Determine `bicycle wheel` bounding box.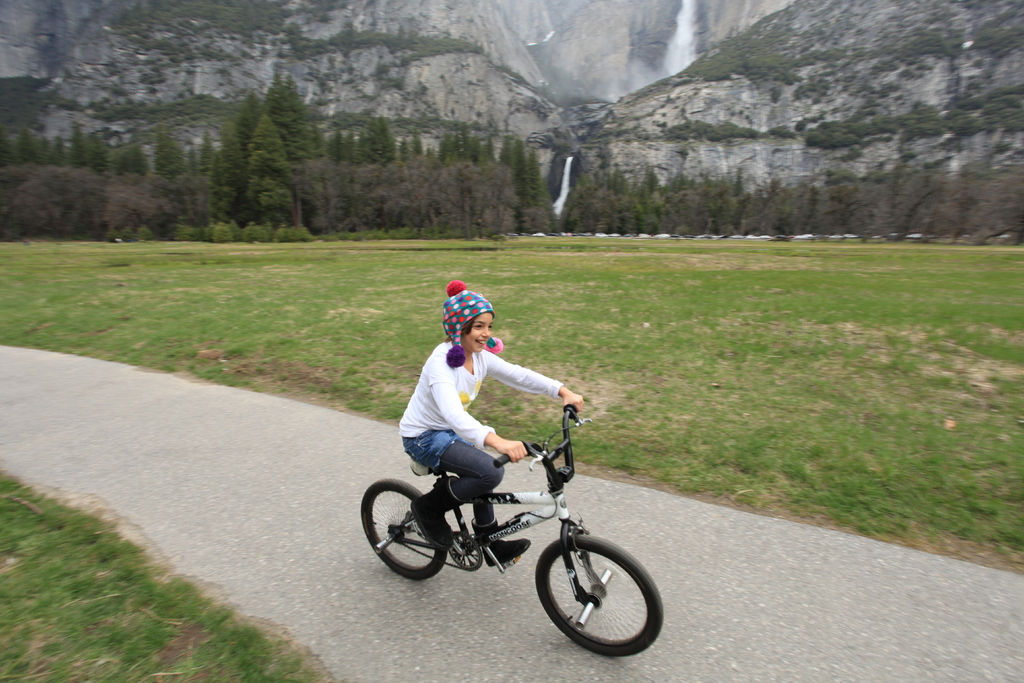
Determined: detection(360, 477, 448, 580).
